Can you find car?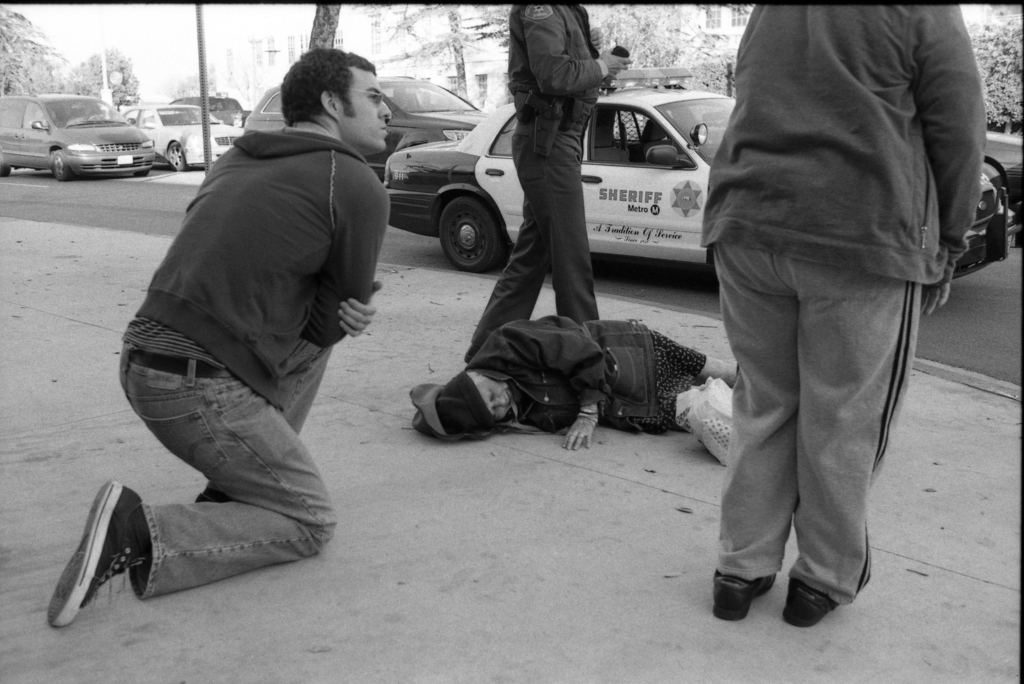
Yes, bounding box: 243, 75, 492, 180.
